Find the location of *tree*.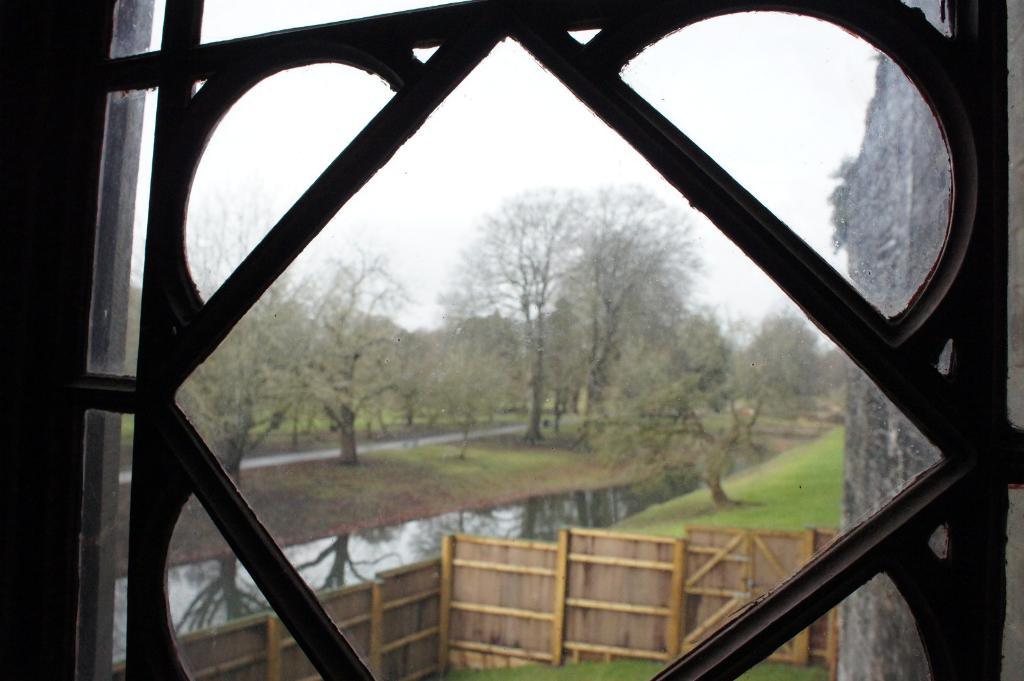
Location: 685:304:767:427.
